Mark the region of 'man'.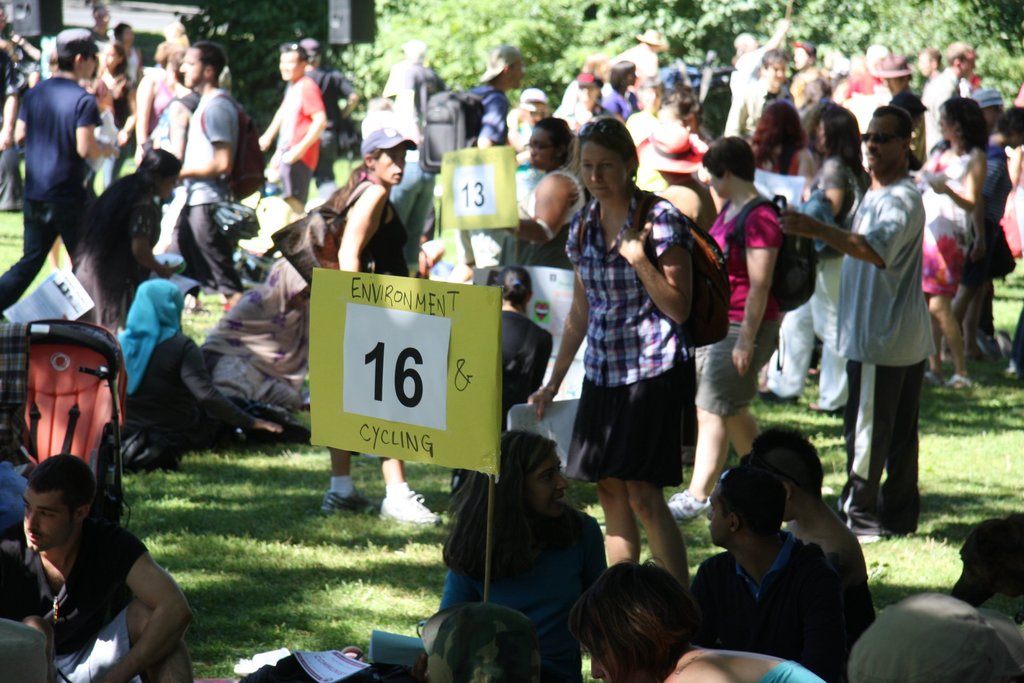
Region: detection(913, 48, 943, 87).
